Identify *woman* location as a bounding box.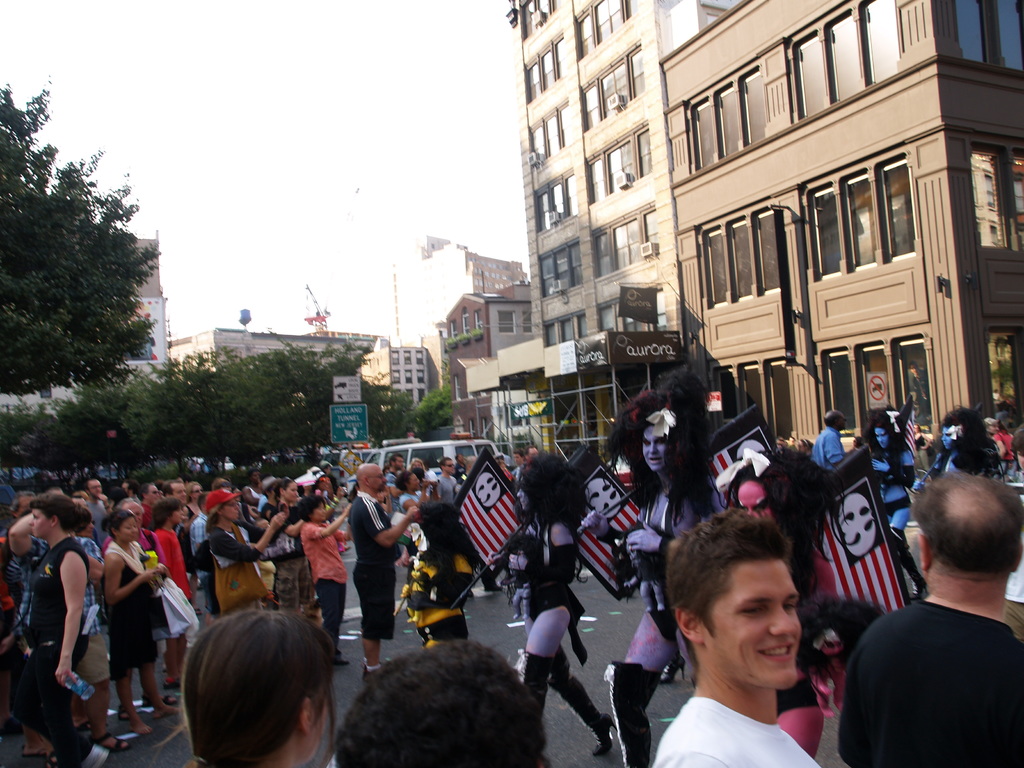
bbox=(103, 506, 176, 733).
